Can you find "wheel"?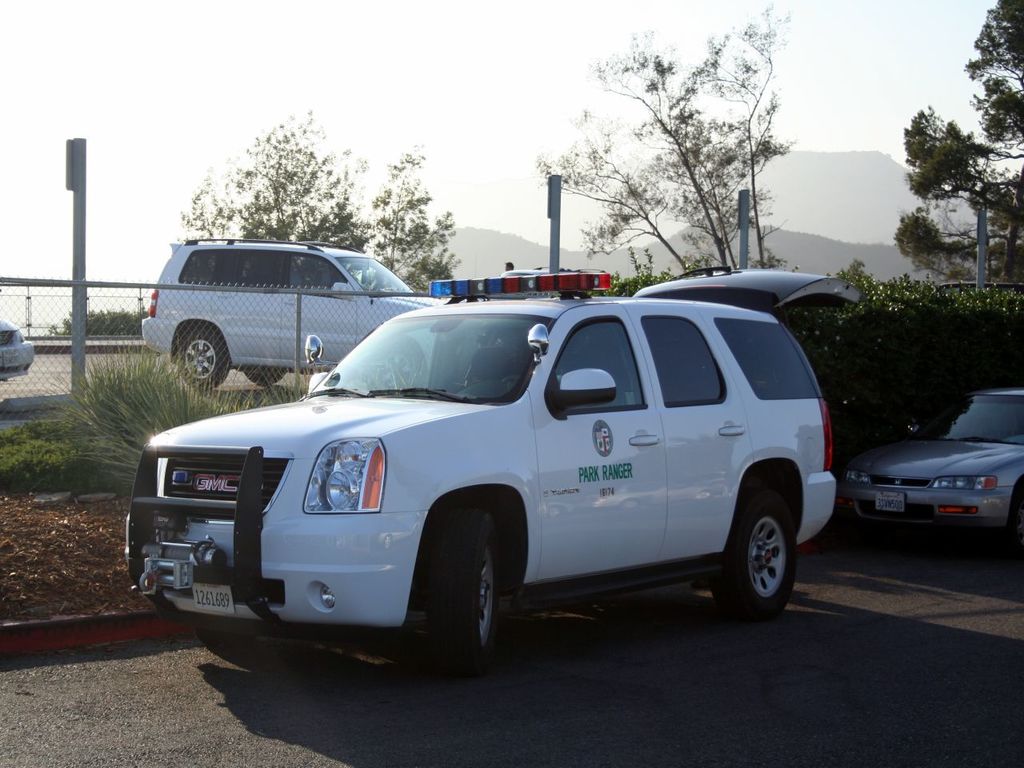
Yes, bounding box: (x1=177, y1=330, x2=225, y2=393).
